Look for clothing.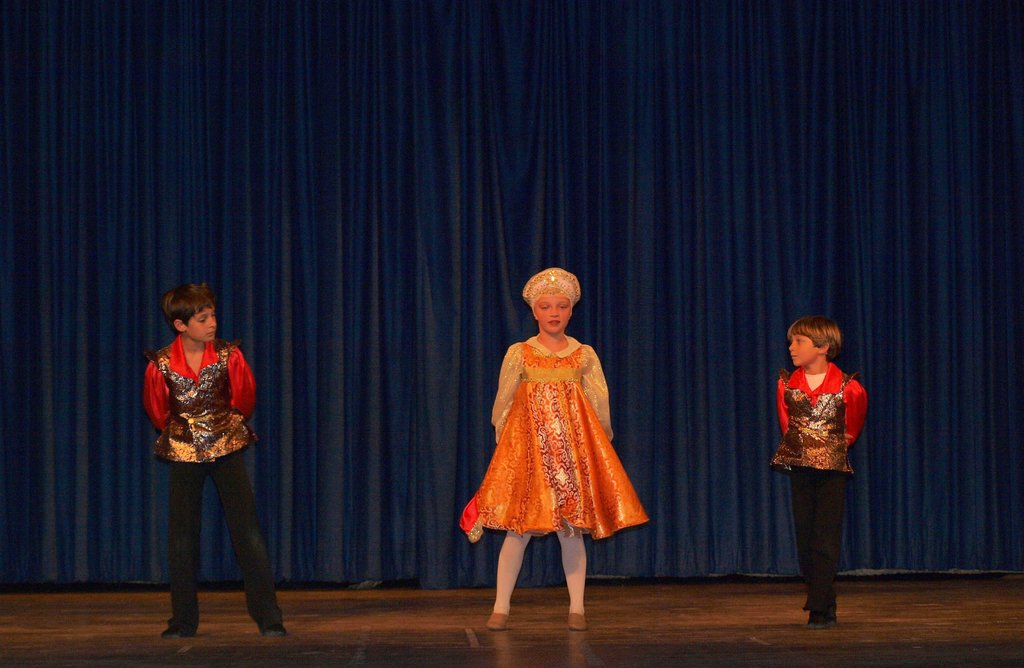
Found: [769, 360, 863, 624].
